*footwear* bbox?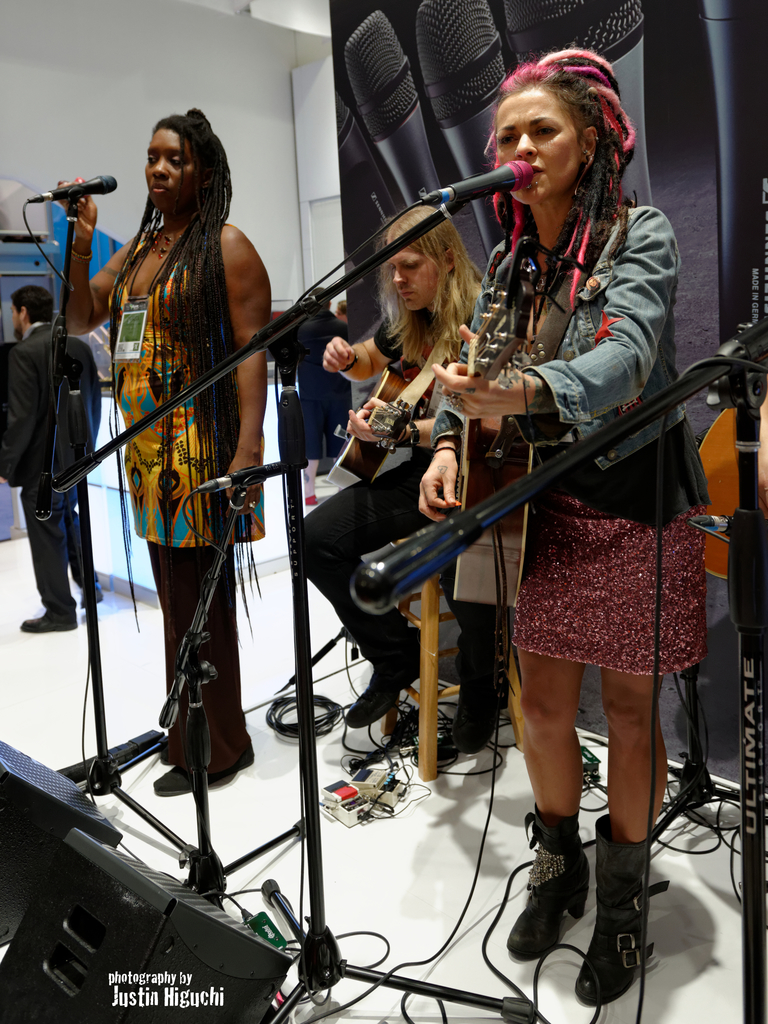
x1=18, y1=599, x2=79, y2=637
